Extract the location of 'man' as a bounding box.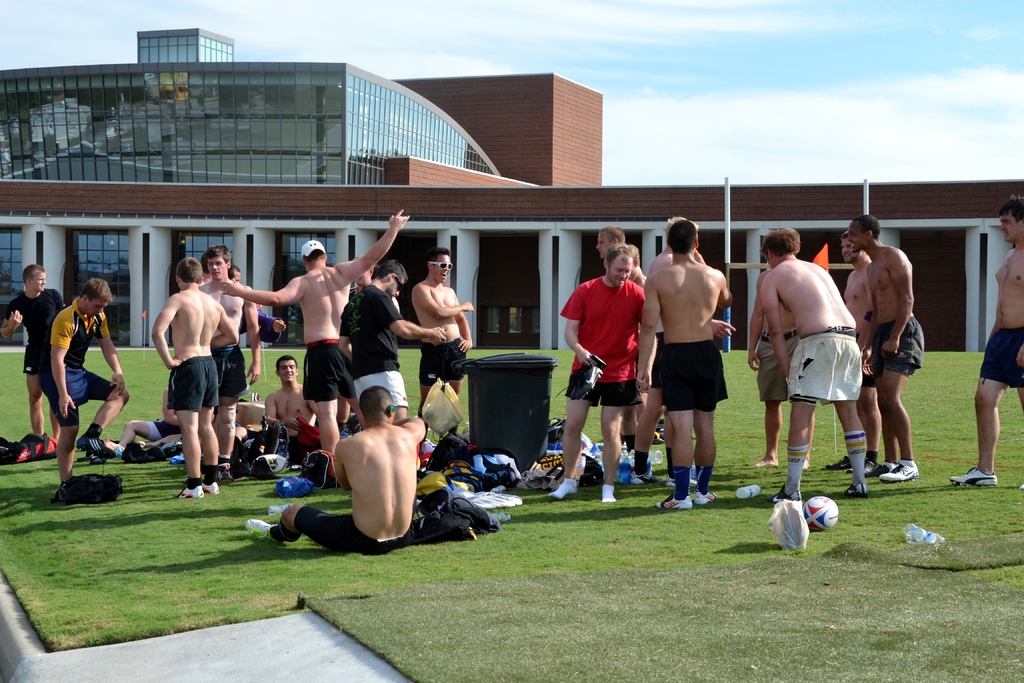
l=201, t=266, r=211, b=284.
